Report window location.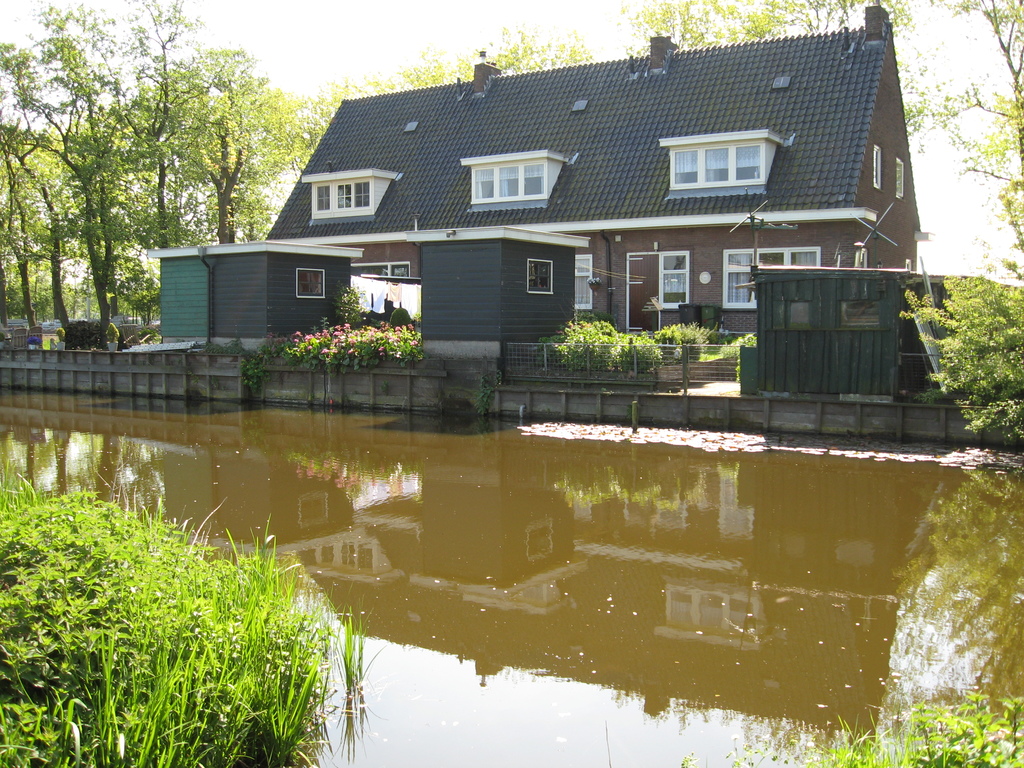
Report: 298 167 397 225.
